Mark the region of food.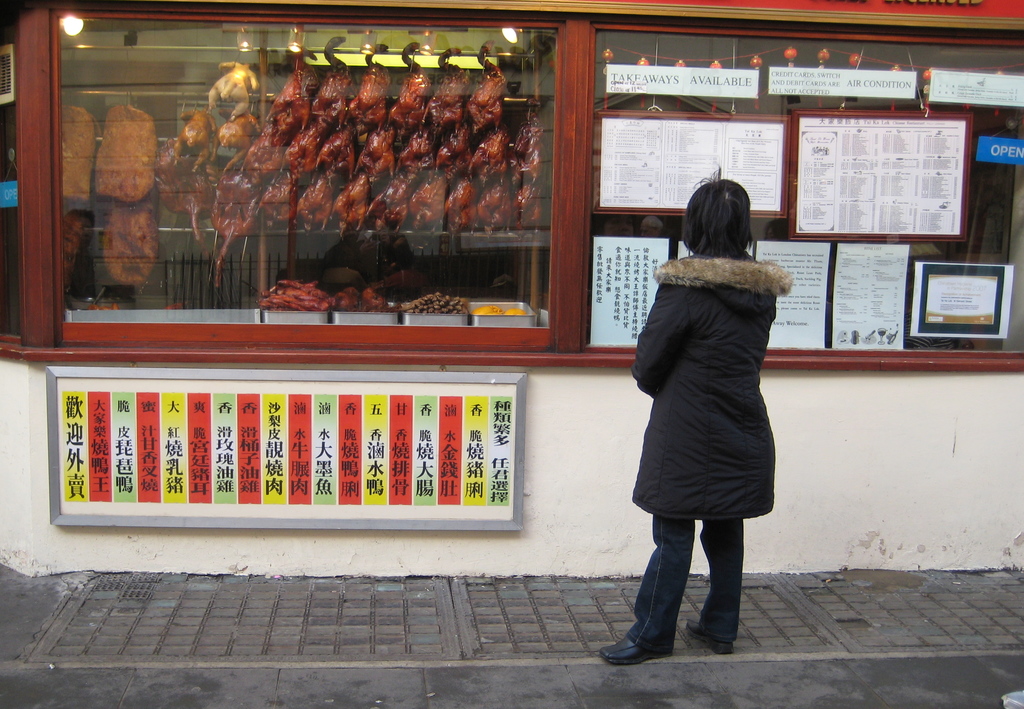
Region: {"x1": 257, "y1": 171, "x2": 298, "y2": 230}.
